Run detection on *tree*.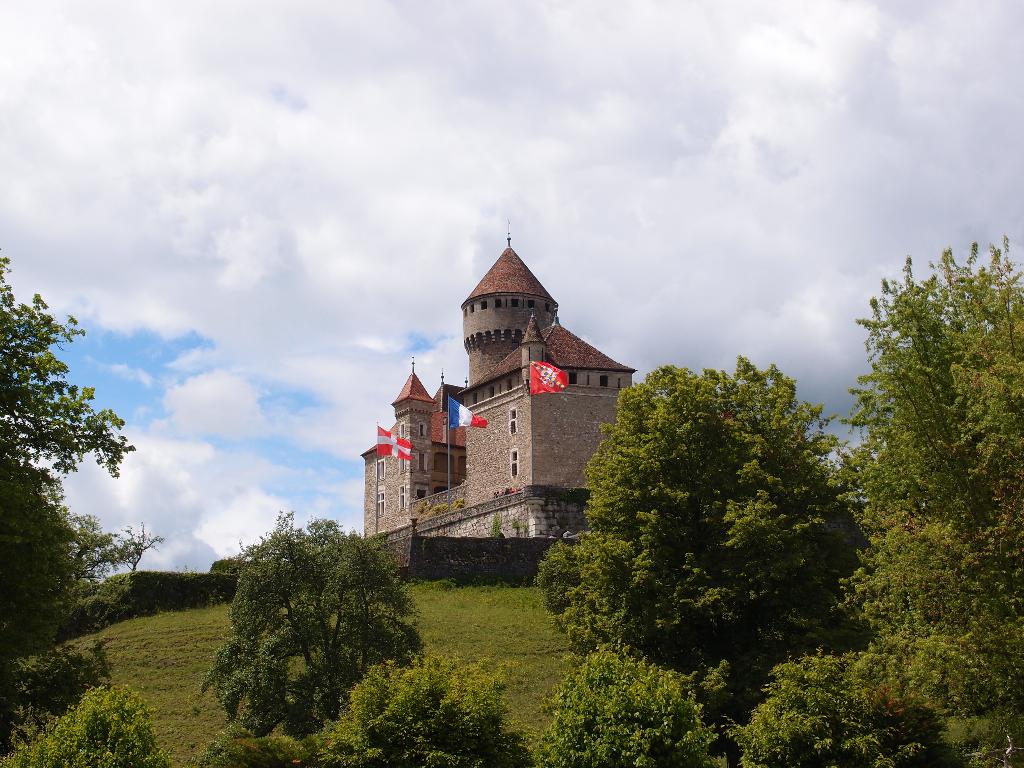
Result: [left=846, top=236, right=1023, bottom=767].
